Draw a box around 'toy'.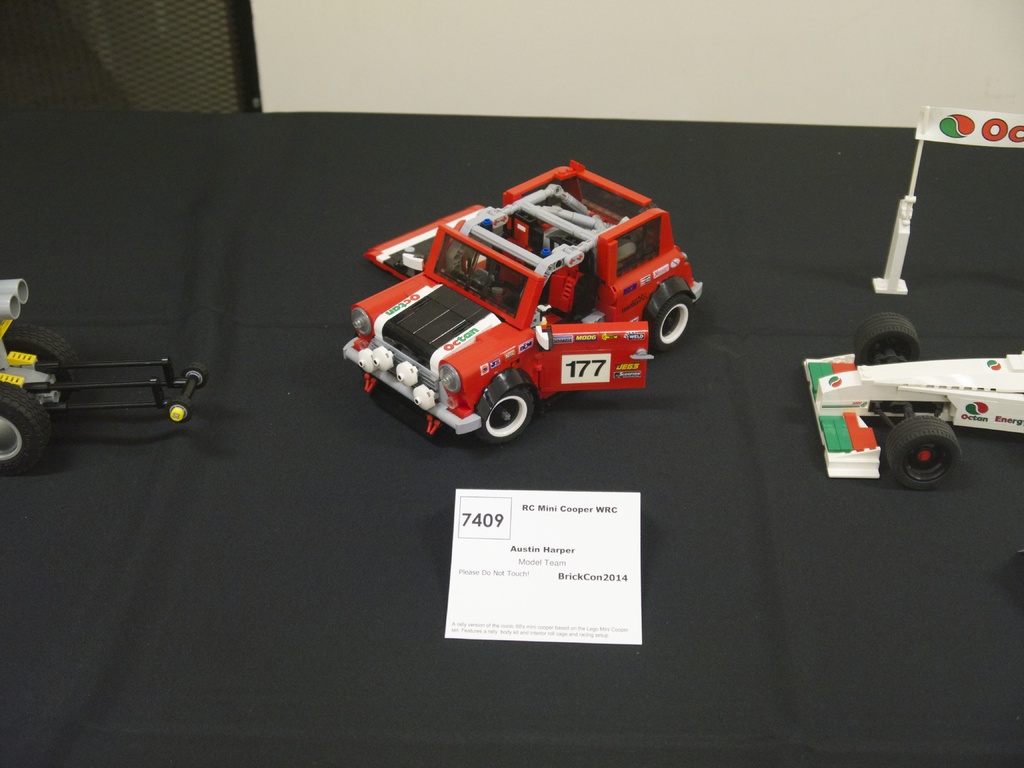
[x1=802, y1=314, x2=1023, y2=492].
